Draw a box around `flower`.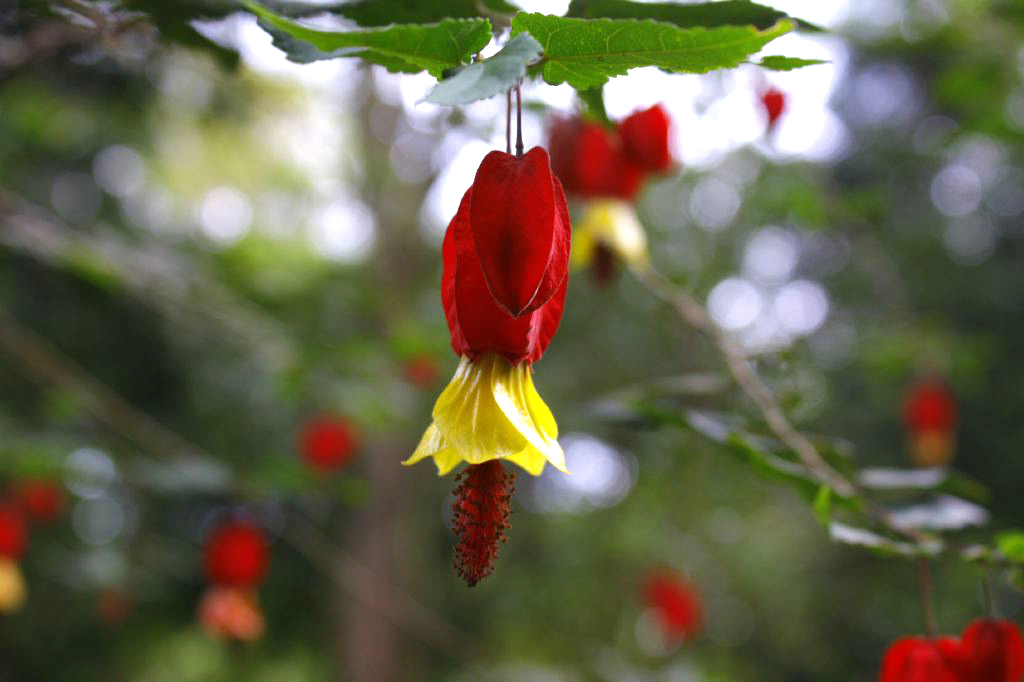
<box>910,372,953,438</box>.
